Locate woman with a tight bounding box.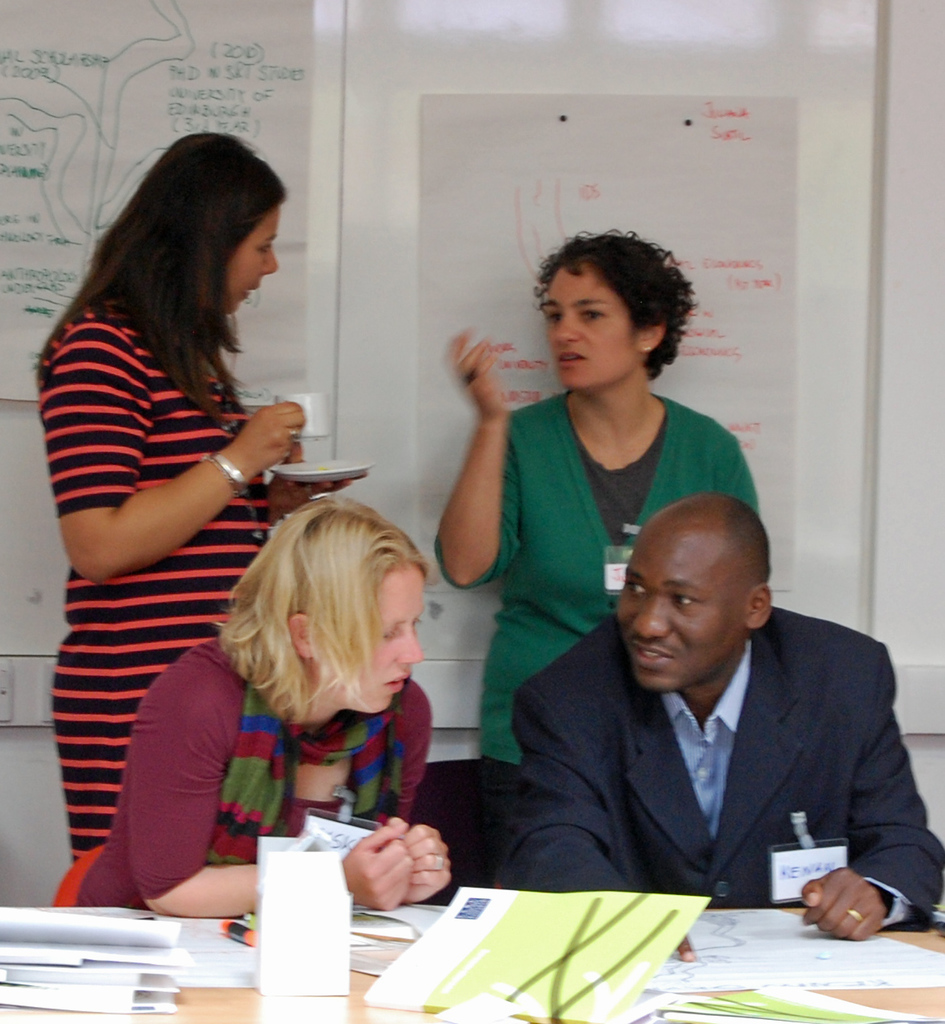
{"left": 433, "top": 222, "right": 764, "bottom": 899}.
